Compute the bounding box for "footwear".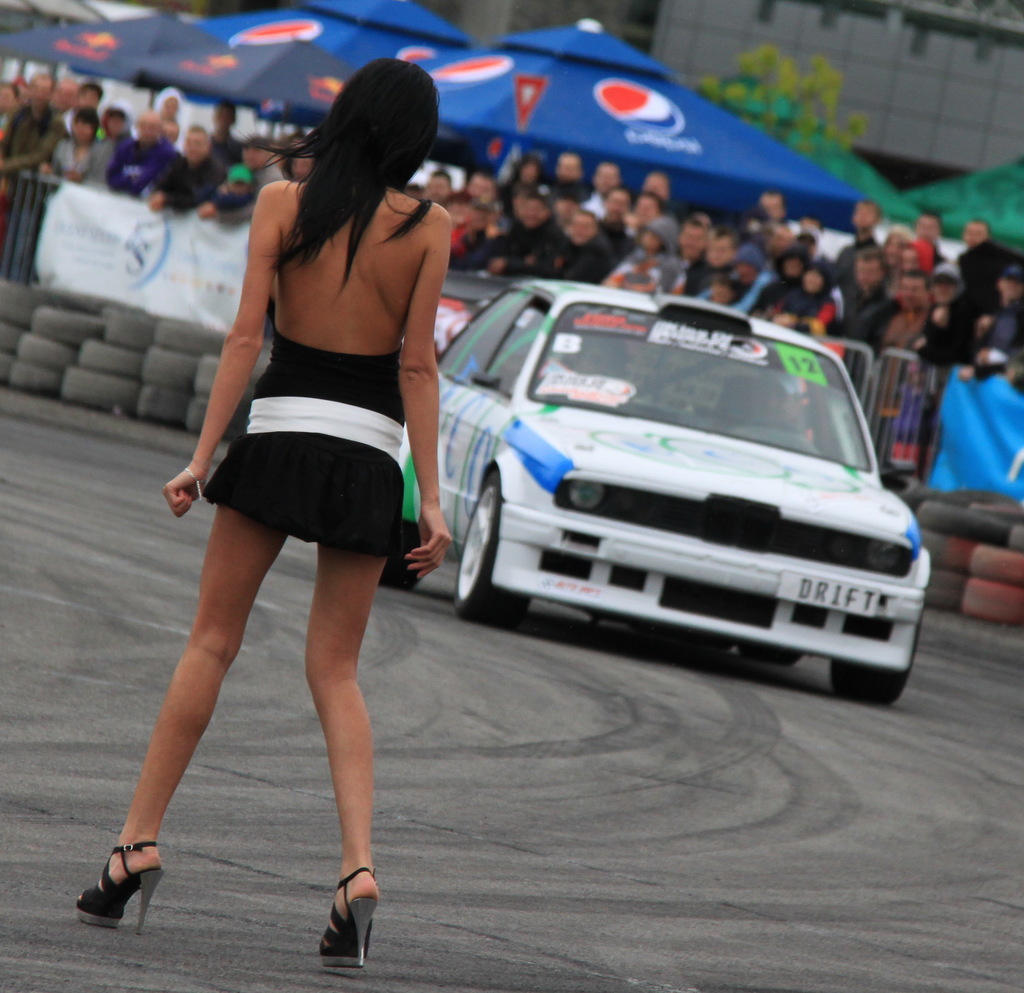
bbox=[78, 841, 170, 928].
